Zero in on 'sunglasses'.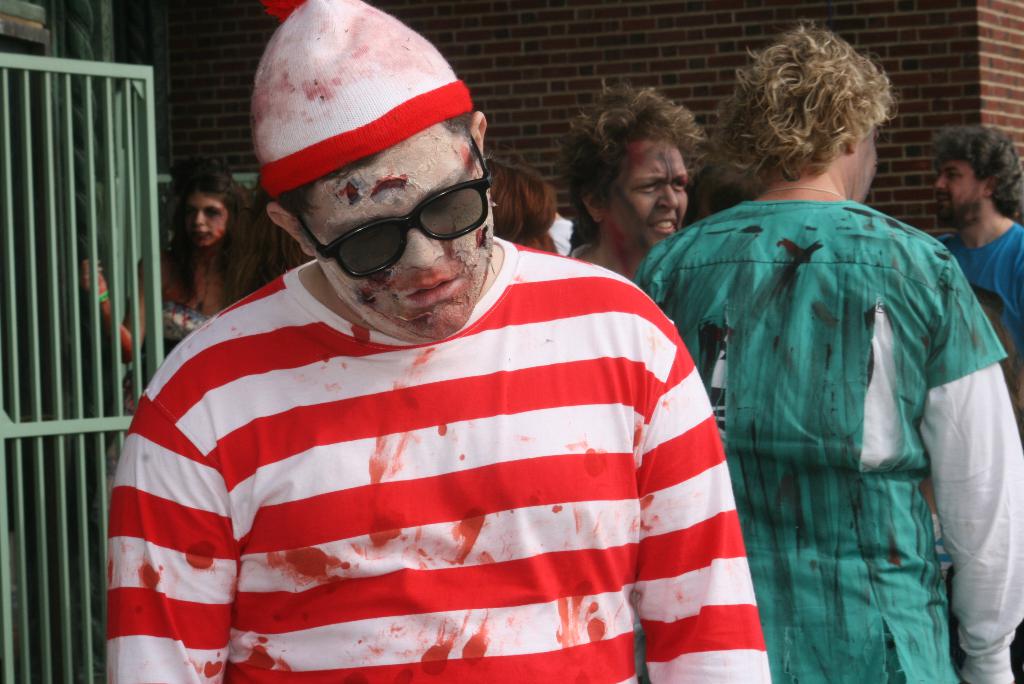
Zeroed in: (291,121,492,279).
